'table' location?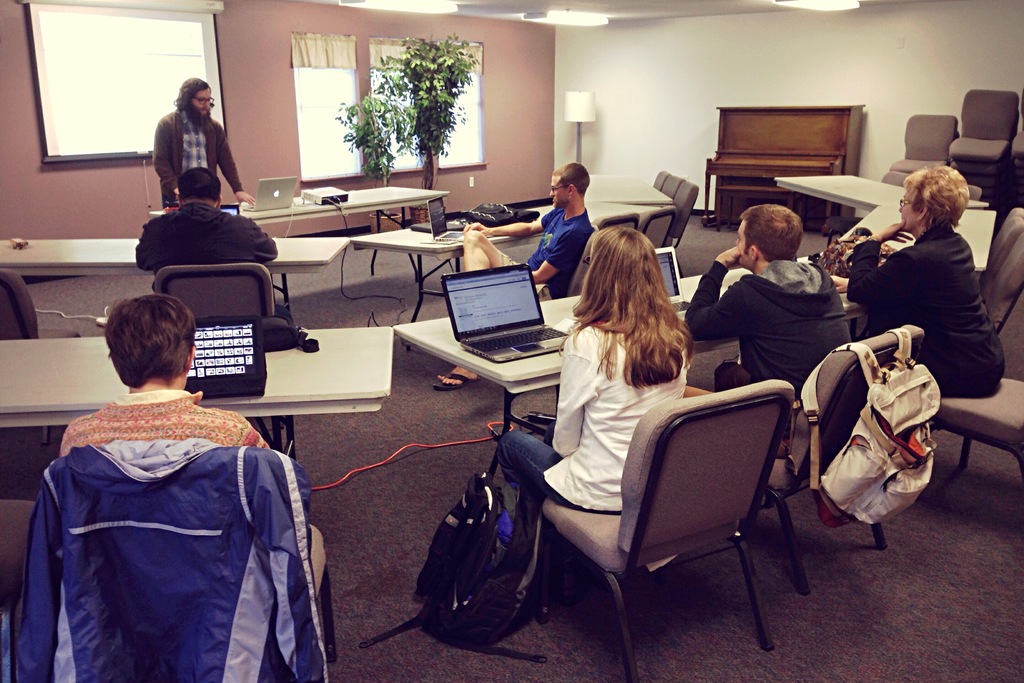
<box>774,170,909,245</box>
